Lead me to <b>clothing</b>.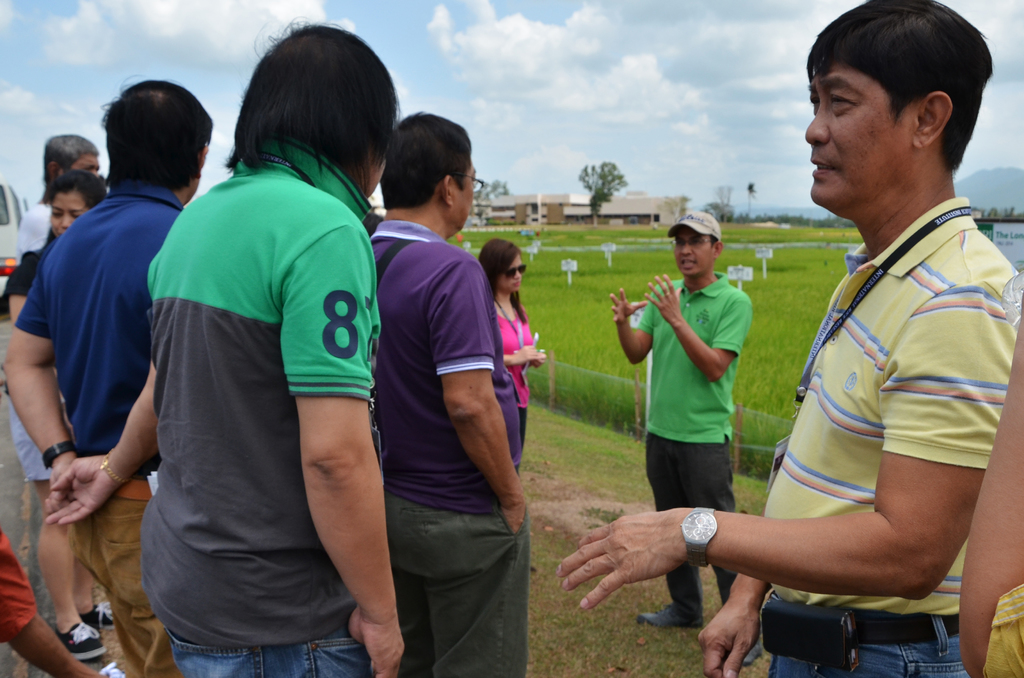
Lead to {"left": 365, "top": 214, "right": 524, "bottom": 677}.
